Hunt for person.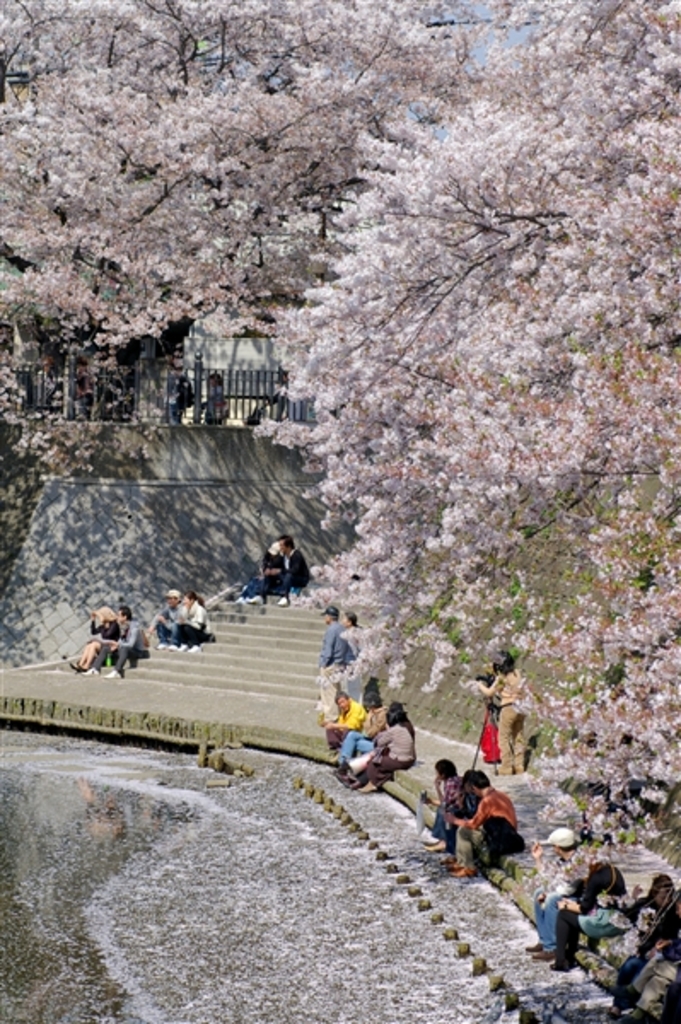
Hunted down at x1=172, y1=597, x2=213, y2=650.
